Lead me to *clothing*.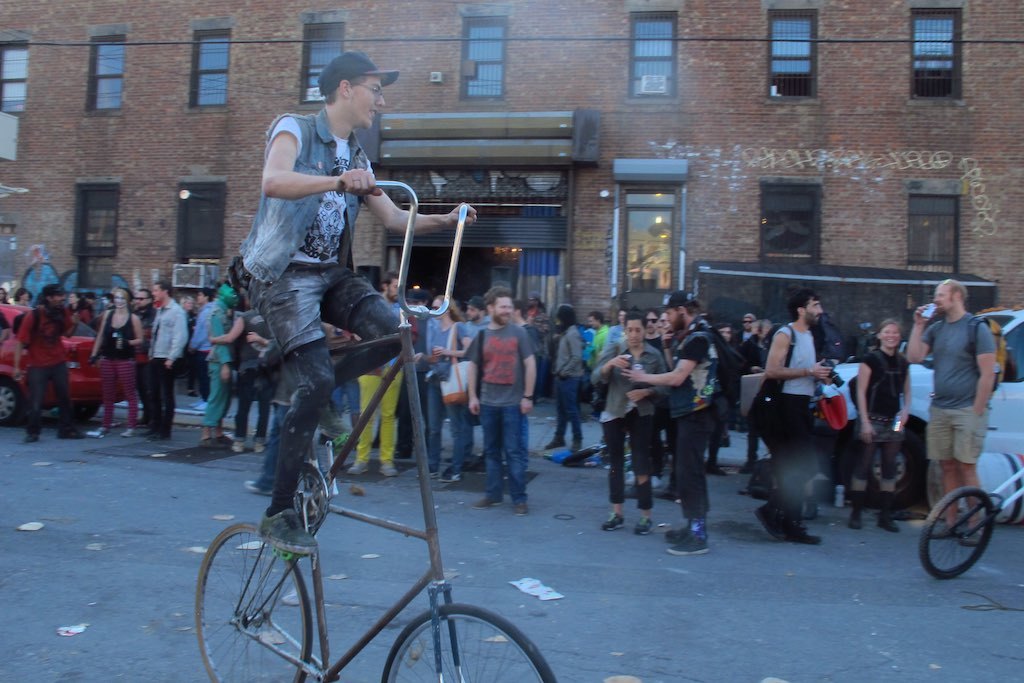
Lead to rect(640, 332, 665, 352).
